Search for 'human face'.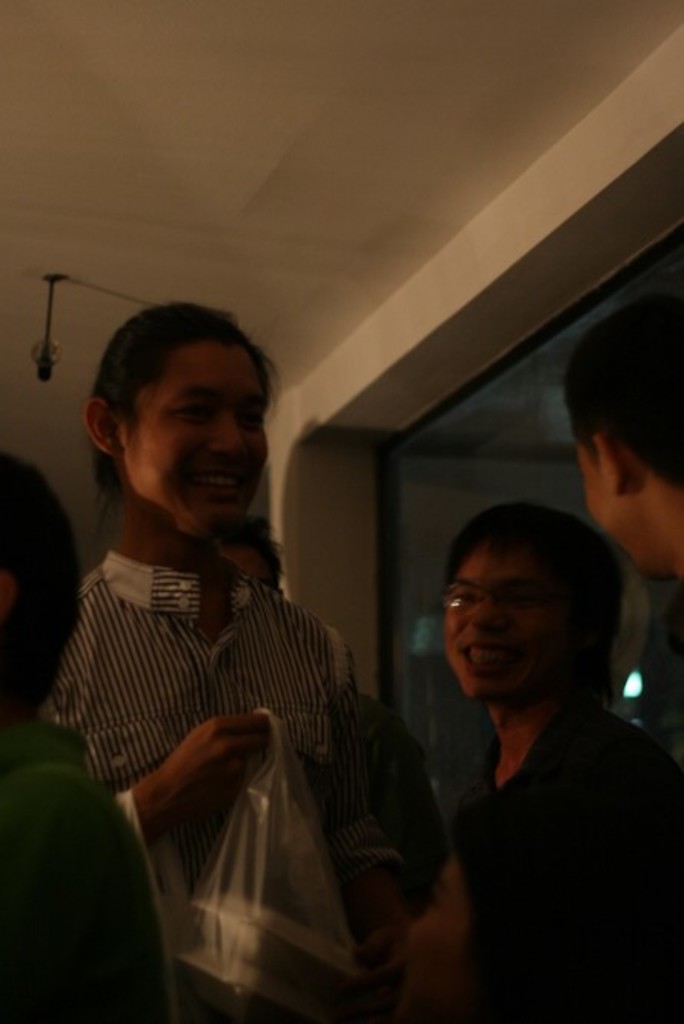
Found at l=438, t=544, r=543, b=697.
